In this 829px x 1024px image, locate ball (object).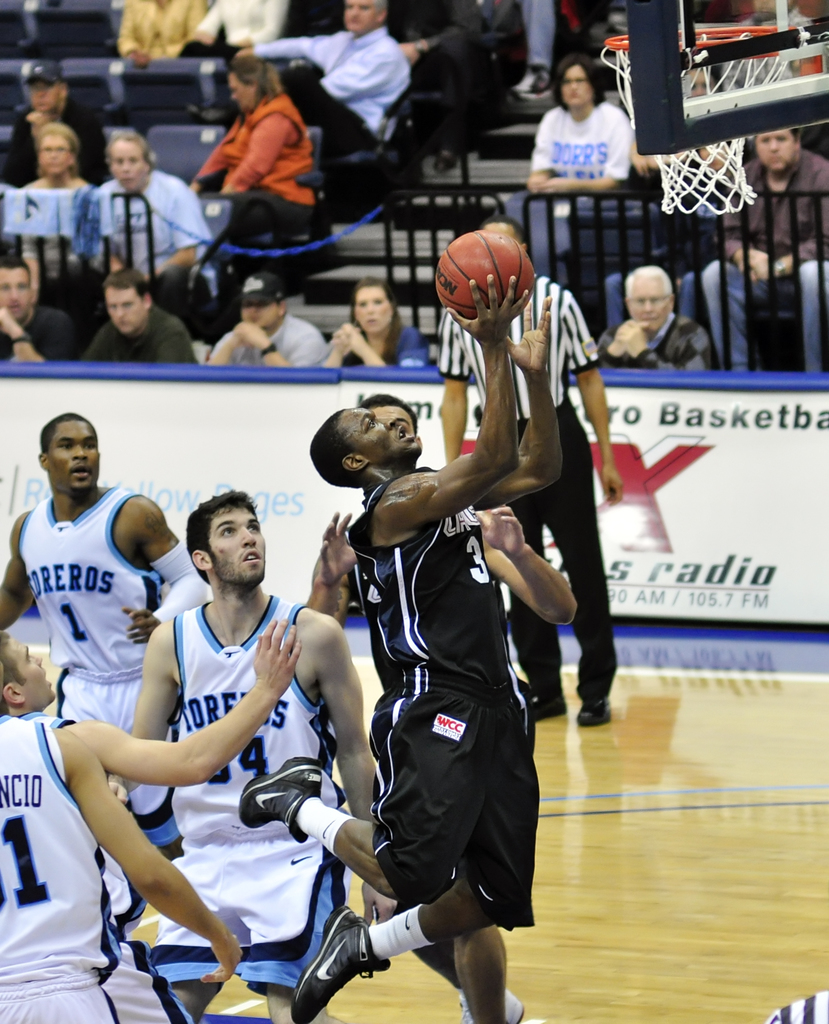
Bounding box: (left=436, top=232, right=536, bottom=321).
